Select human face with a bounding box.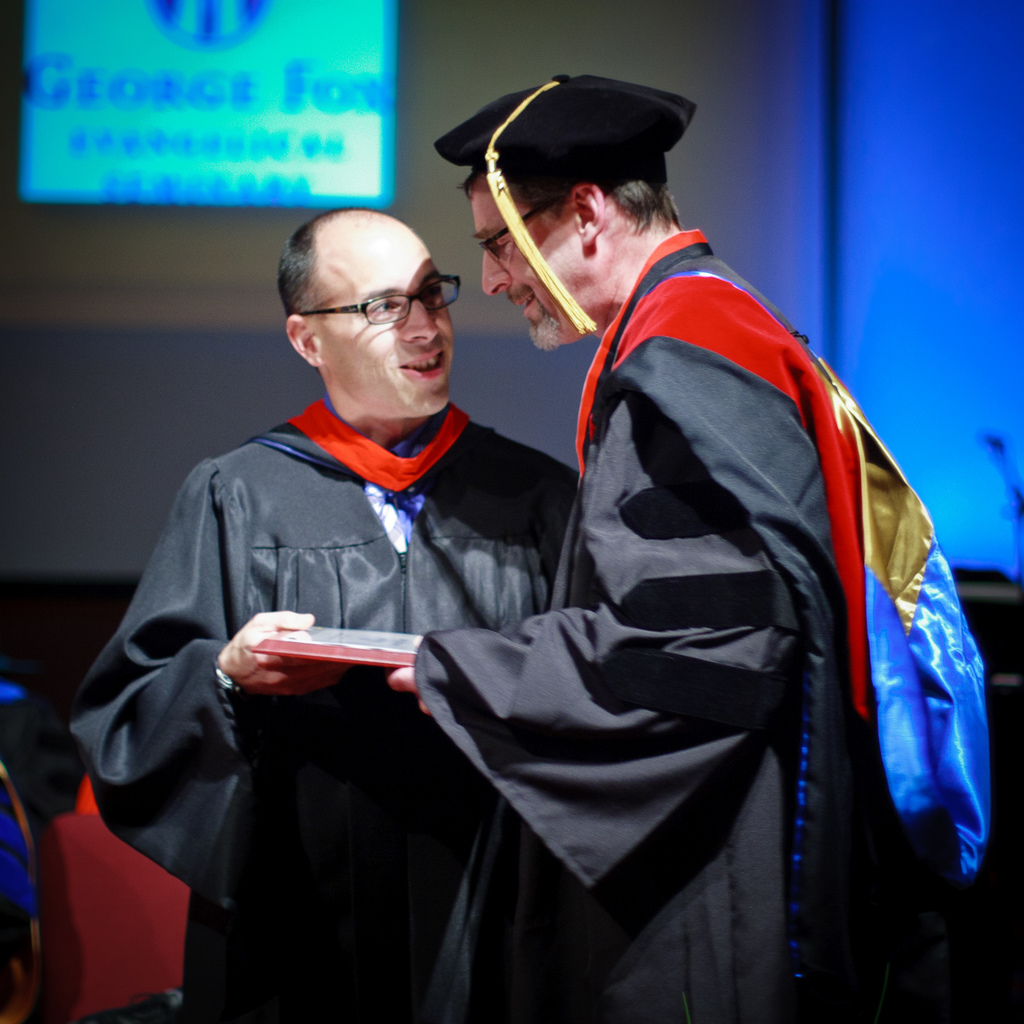
Rect(480, 168, 583, 345).
